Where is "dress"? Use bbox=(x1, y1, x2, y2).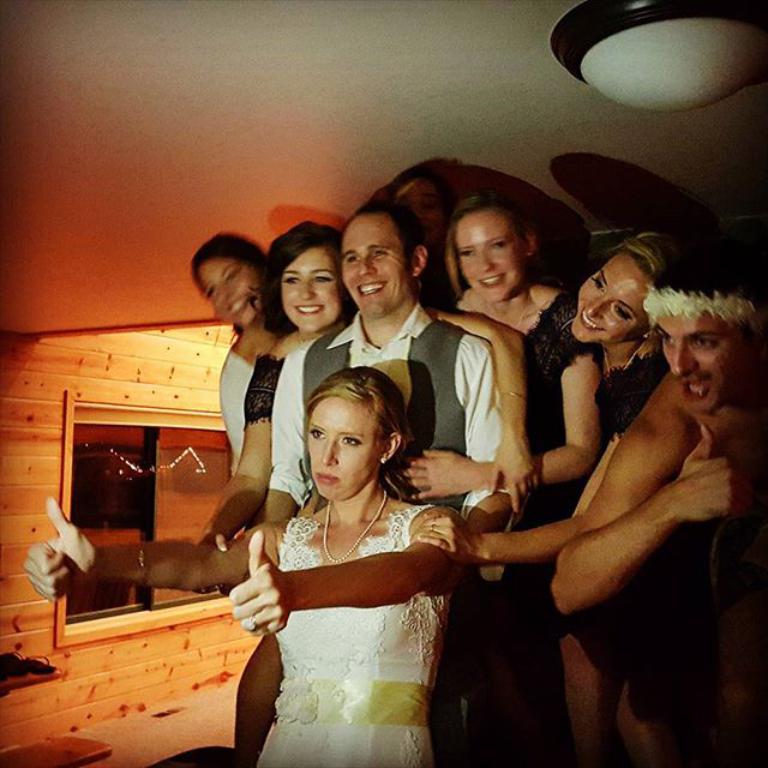
bbox=(257, 504, 454, 767).
